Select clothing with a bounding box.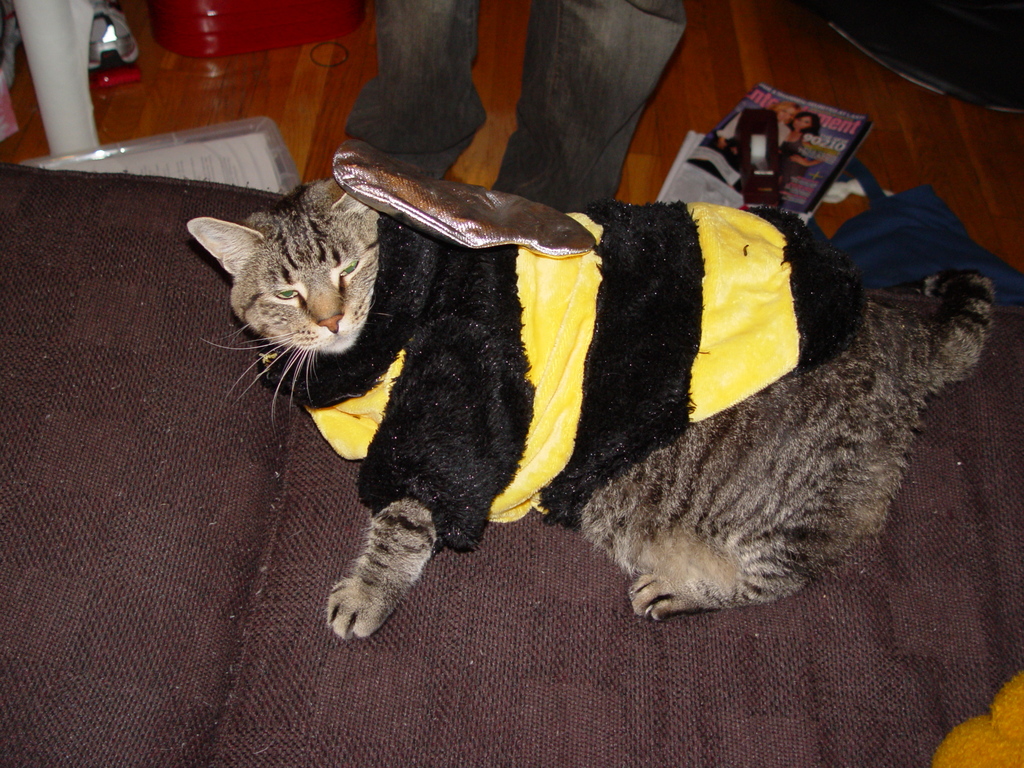
x1=346, y1=3, x2=687, y2=222.
